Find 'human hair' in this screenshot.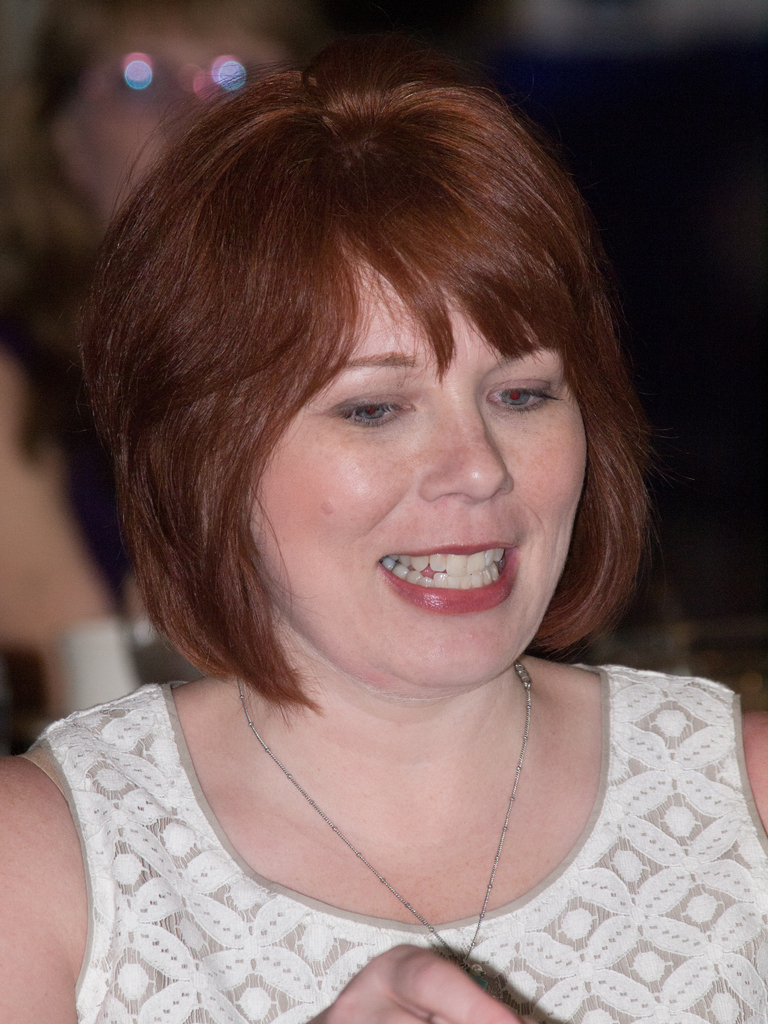
The bounding box for 'human hair' is crop(67, 57, 659, 717).
